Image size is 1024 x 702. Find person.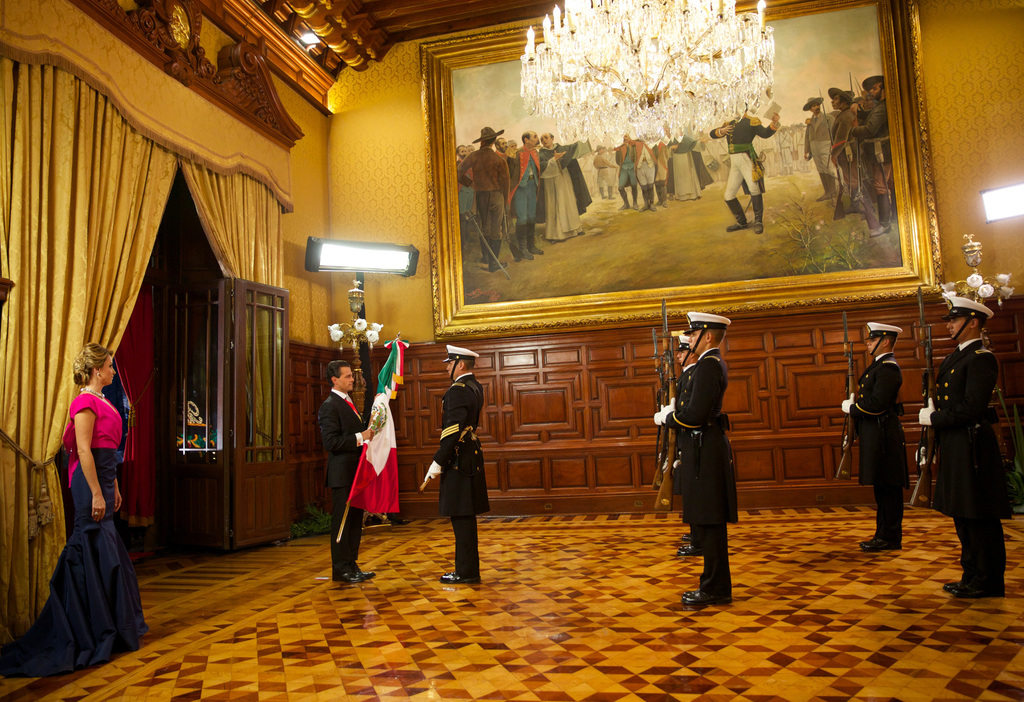
915 296 1018 600.
